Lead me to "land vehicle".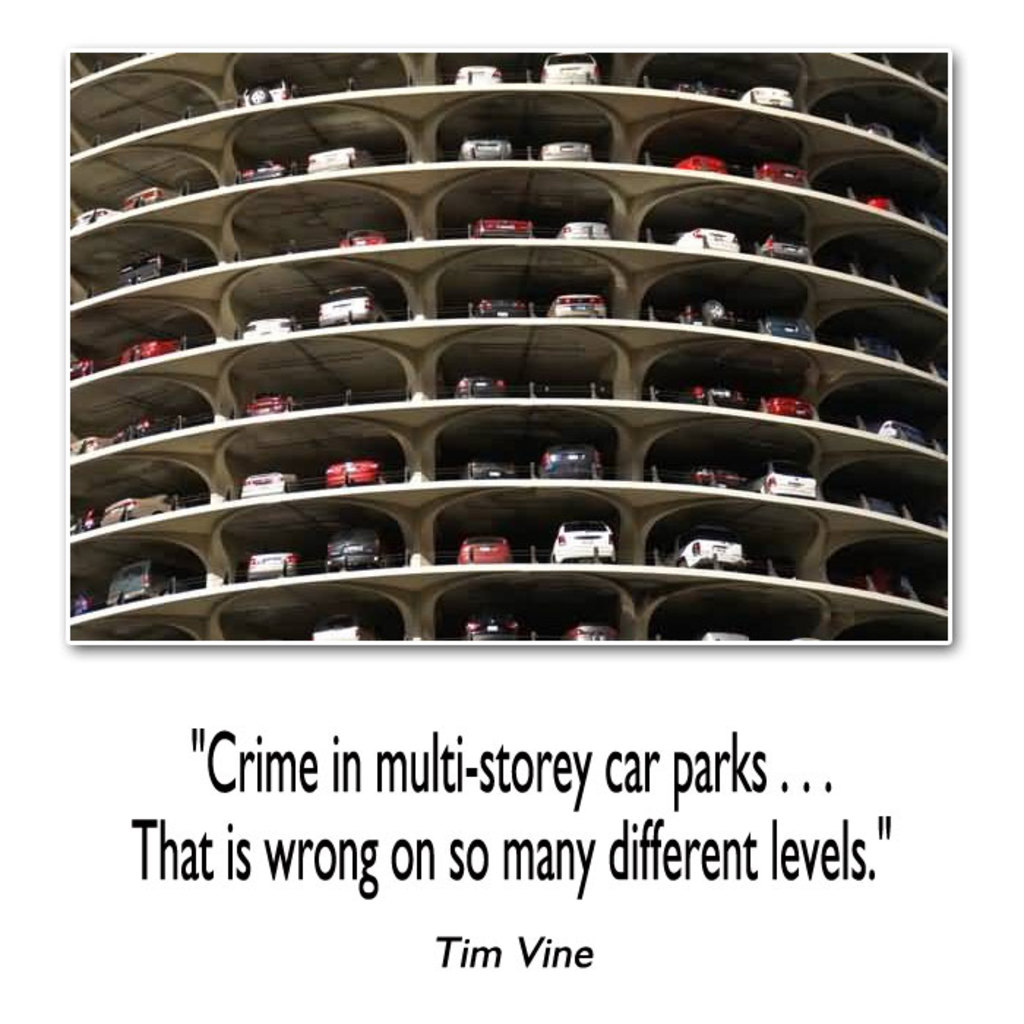
Lead to [549, 293, 607, 313].
